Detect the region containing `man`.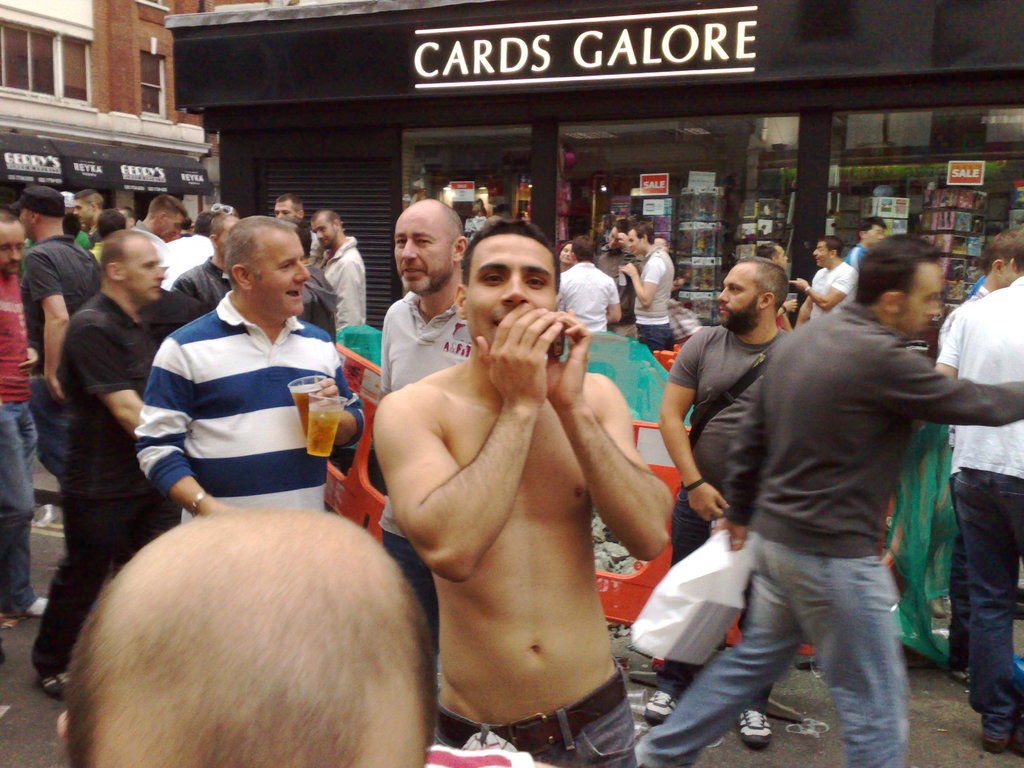
788/238/863/321.
